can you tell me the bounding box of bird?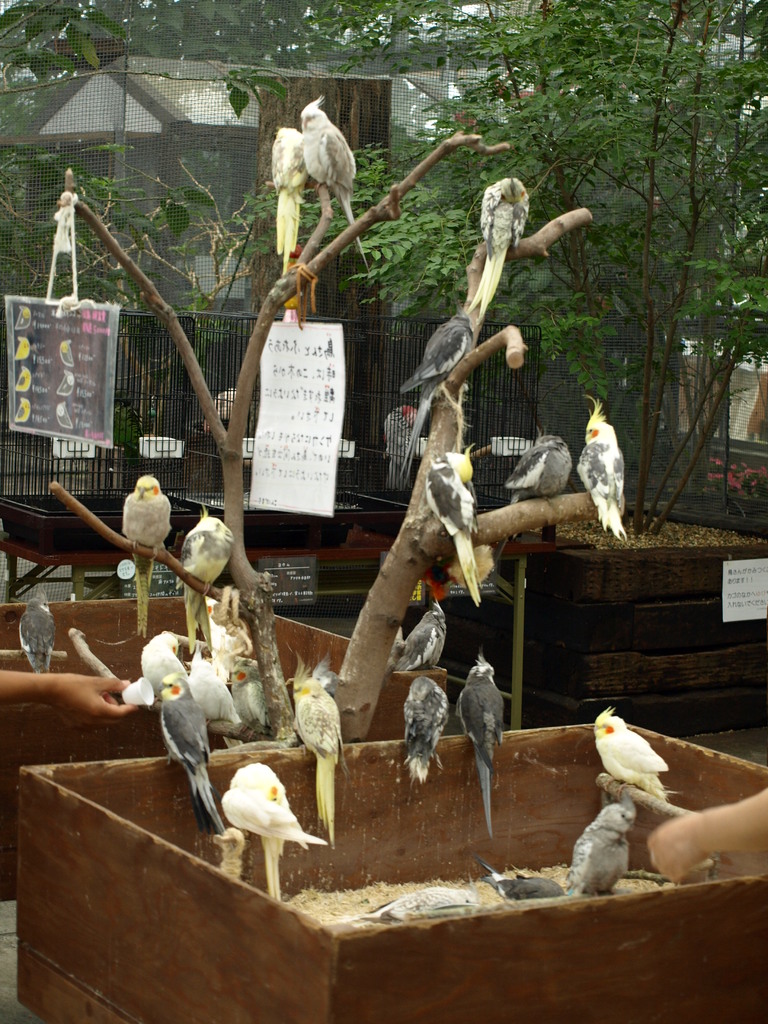
left=394, top=305, right=484, bottom=488.
